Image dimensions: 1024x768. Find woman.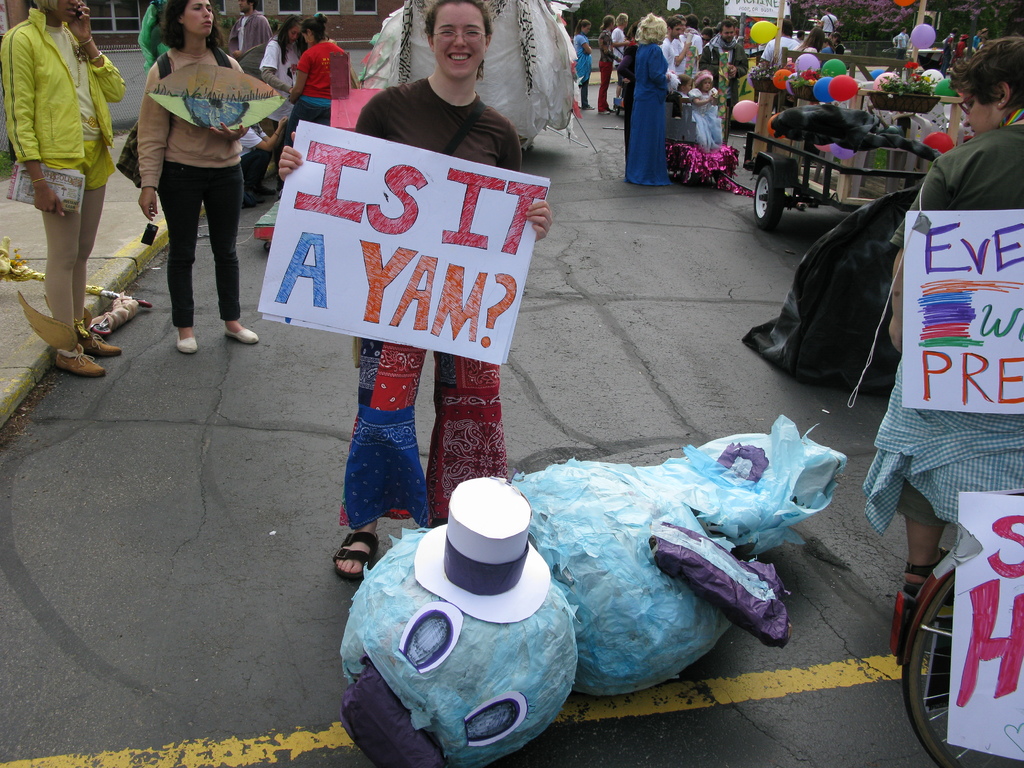
138, 0, 170, 66.
